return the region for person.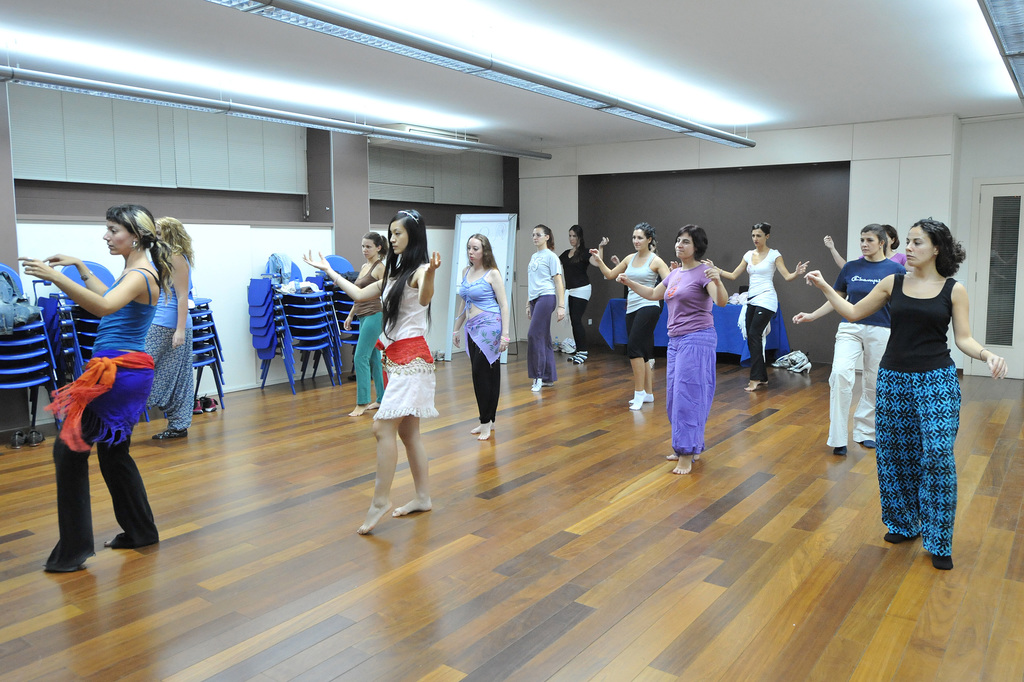
343 233 388 415.
